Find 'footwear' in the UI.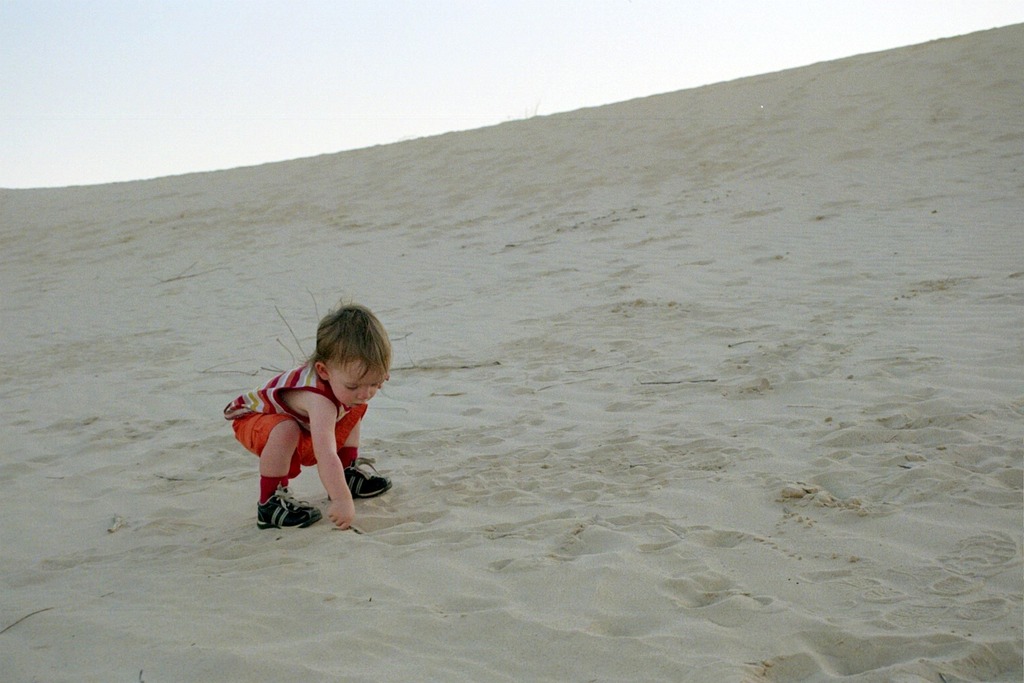
UI element at x1=343 y1=462 x2=388 y2=498.
